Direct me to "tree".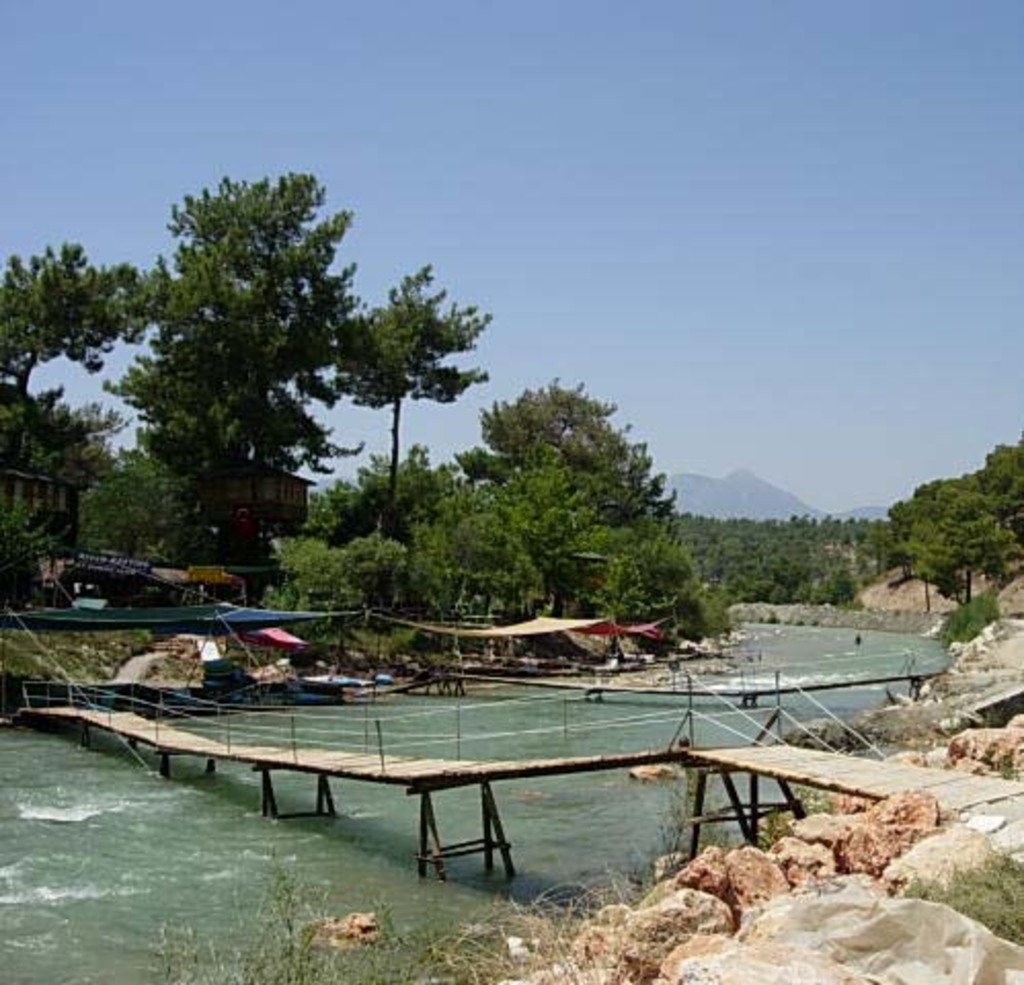
Direction: (265,458,556,620).
